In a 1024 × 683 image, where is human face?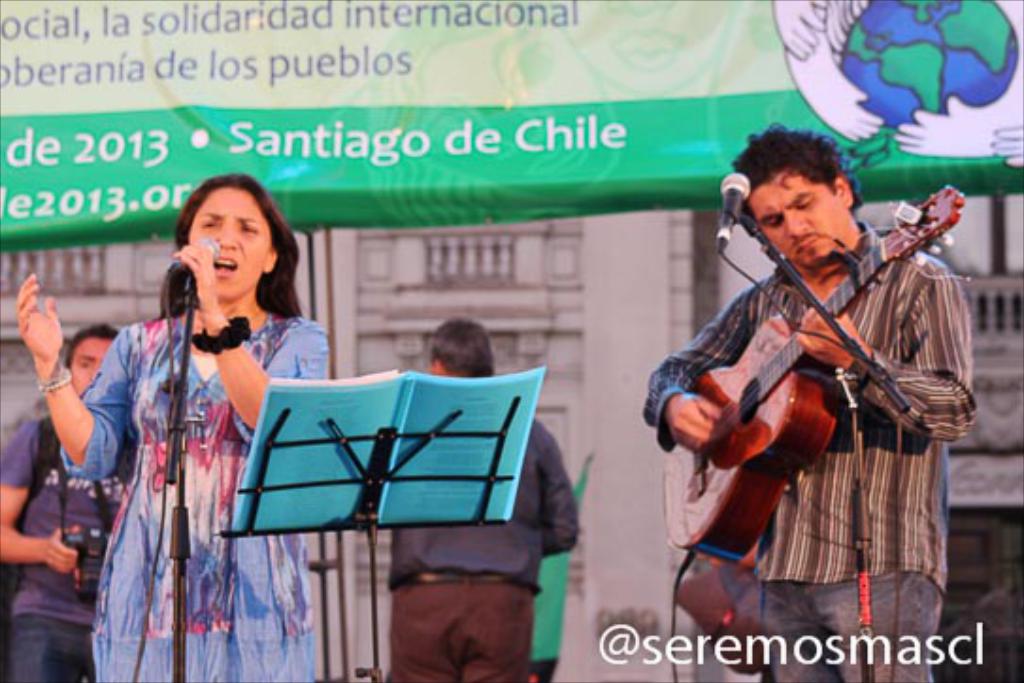
bbox=[747, 166, 837, 268].
